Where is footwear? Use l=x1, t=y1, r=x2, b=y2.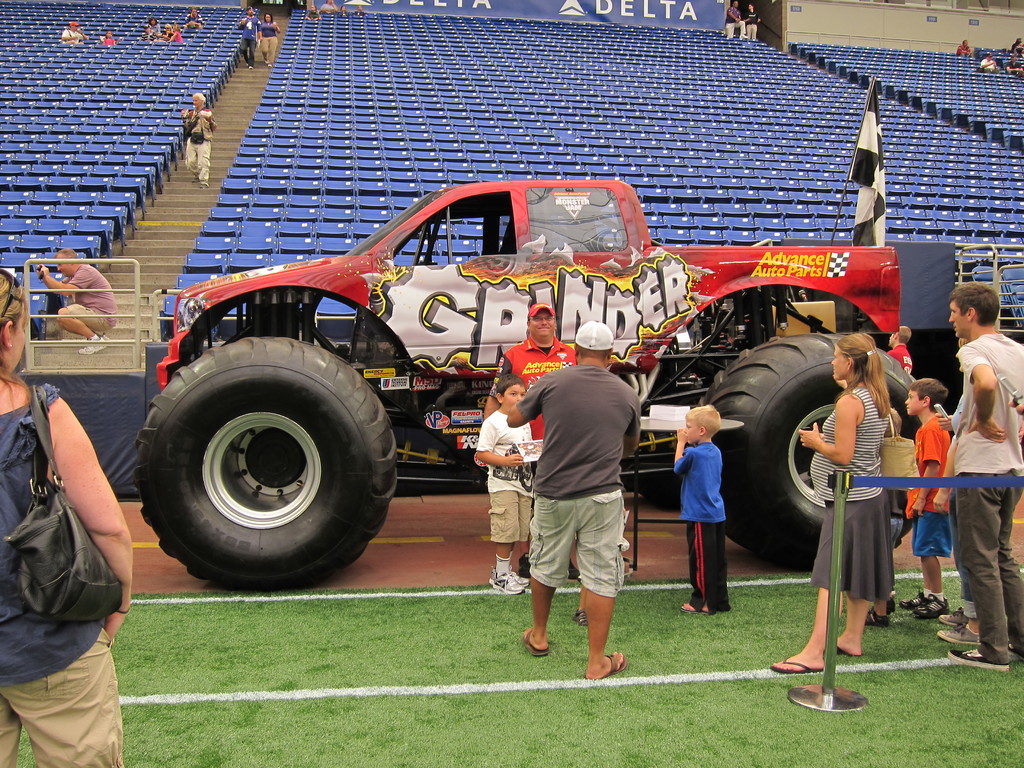
l=938, t=625, r=980, b=647.
